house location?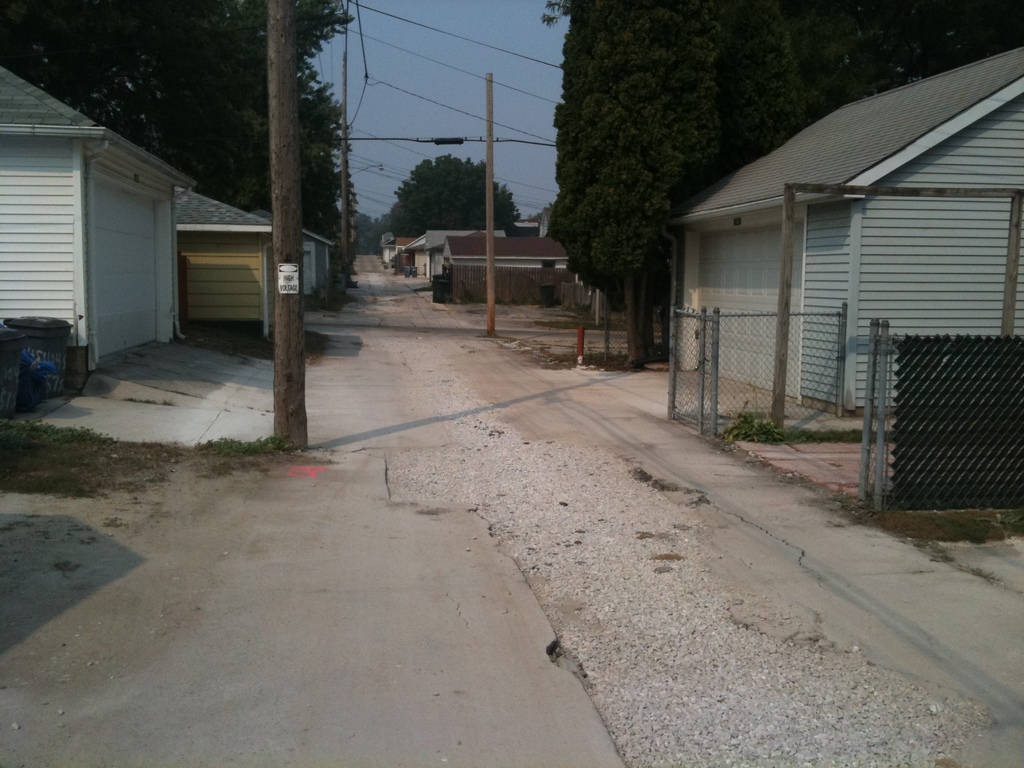
437/232/572/302
